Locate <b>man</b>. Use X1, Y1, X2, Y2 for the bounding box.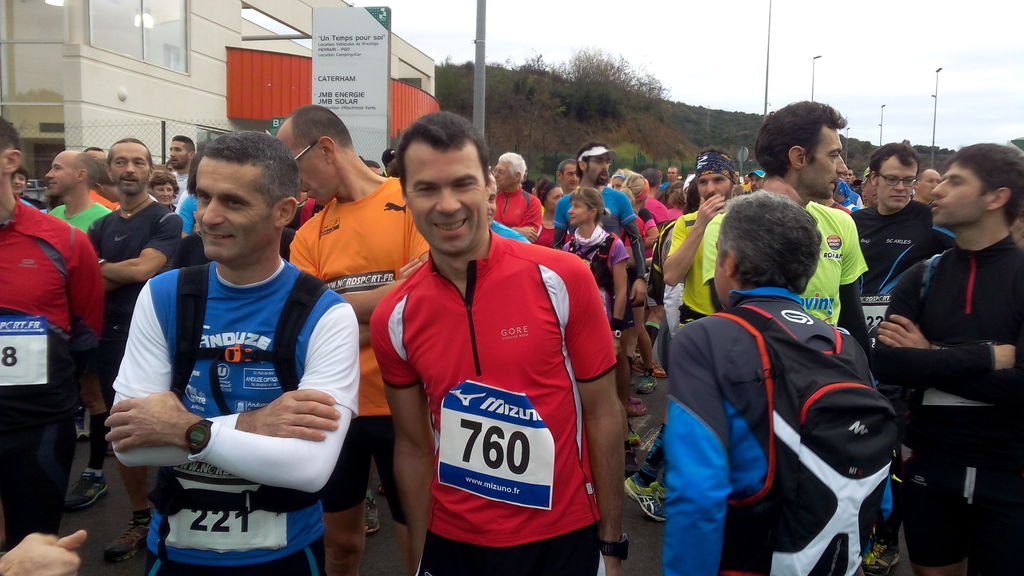
0, 118, 108, 531.
